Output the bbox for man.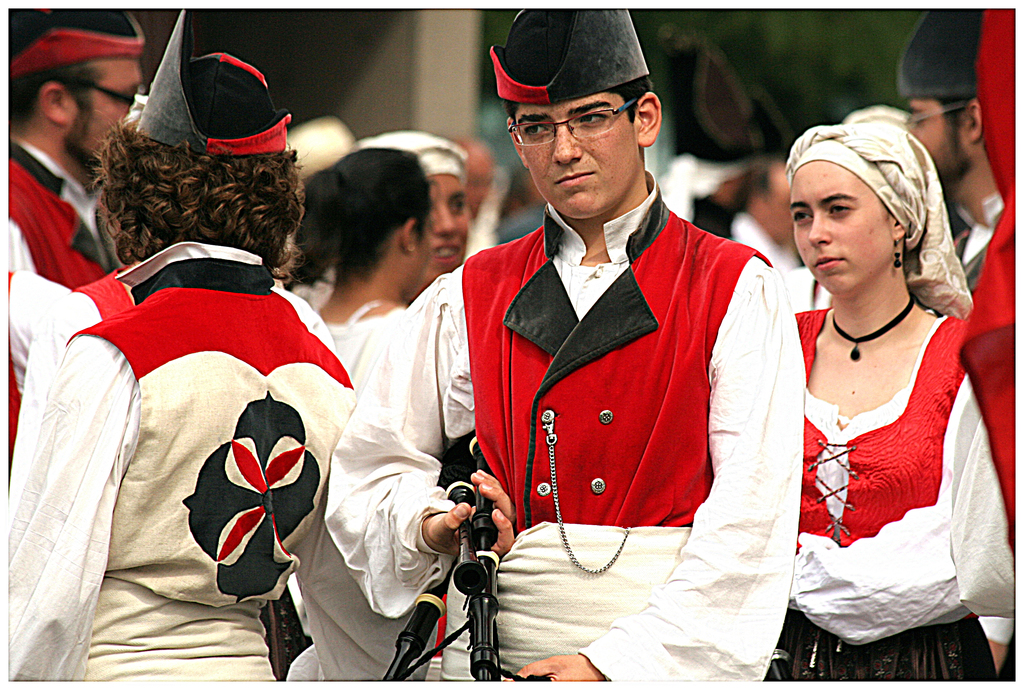
[0, 0, 147, 453].
